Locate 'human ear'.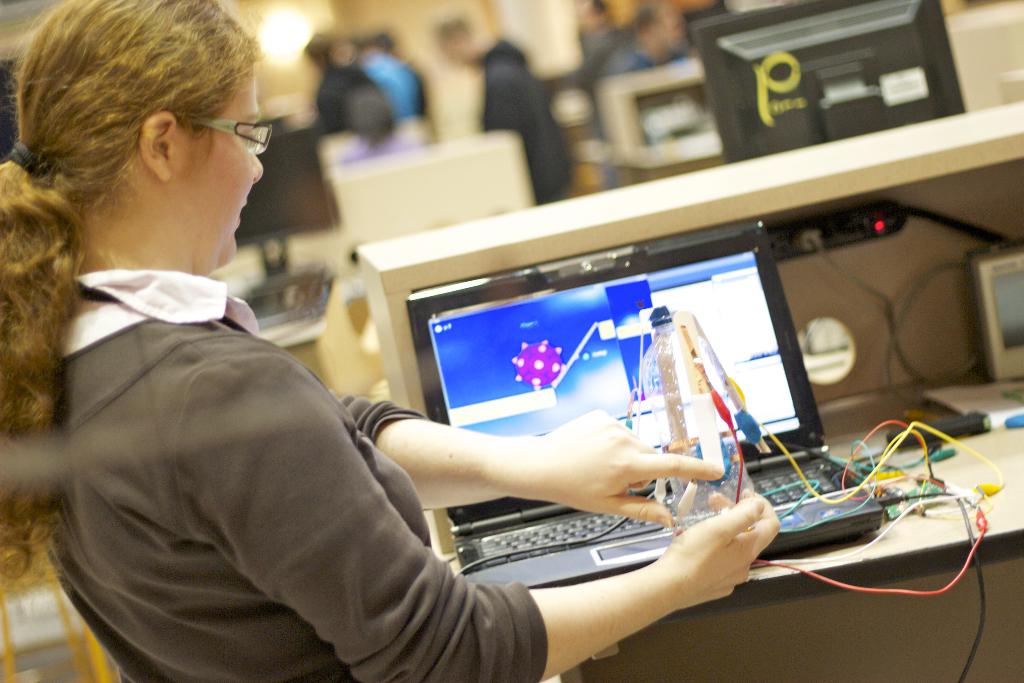
Bounding box: box=[141, 112, 174, 181].
